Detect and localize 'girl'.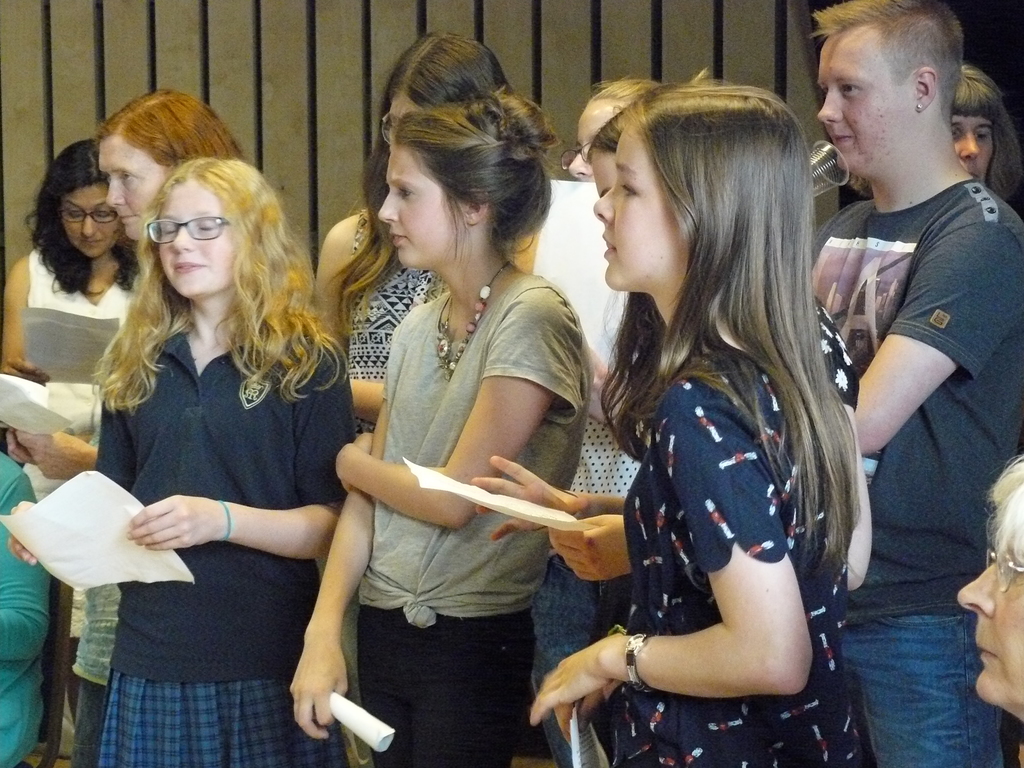
Localized at [left=468, top=79, right=874, bottom=767].
